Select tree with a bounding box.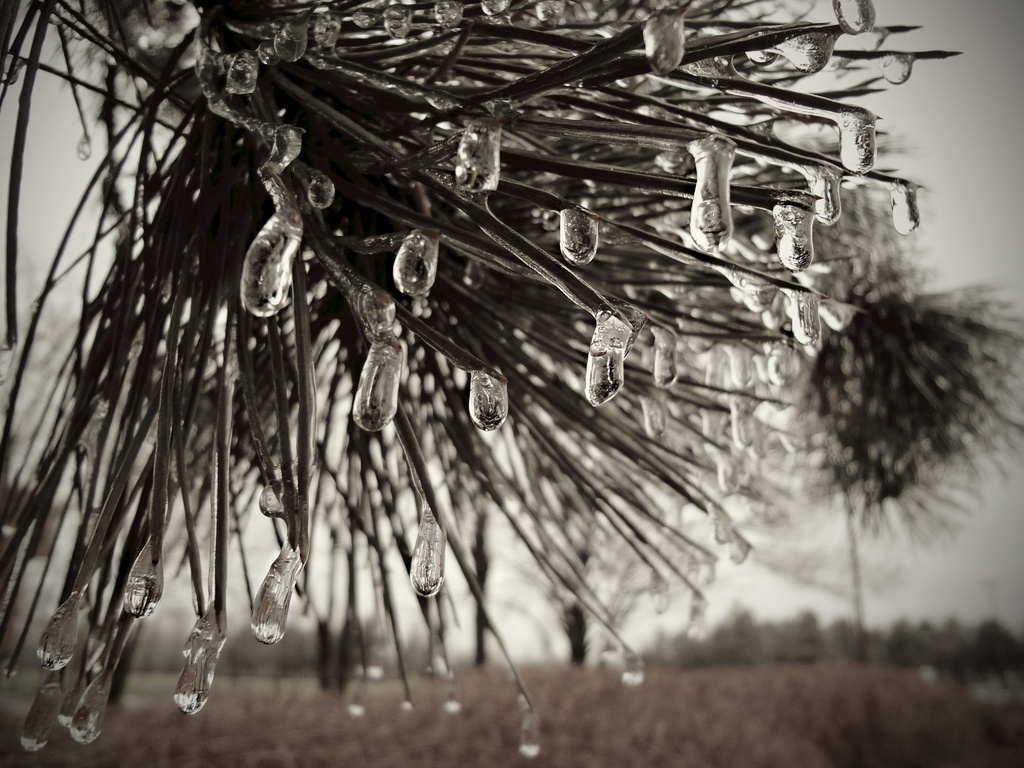
bbox(0, 0, 1023, 767).
